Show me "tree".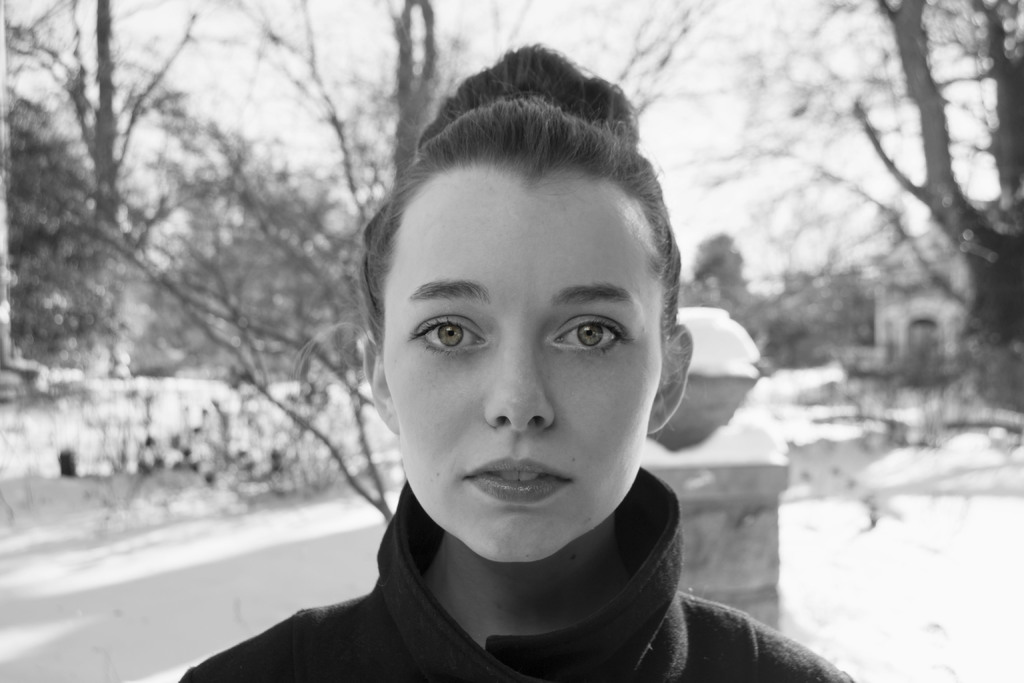
"tree" is here: (0, 0, 732, 549).
